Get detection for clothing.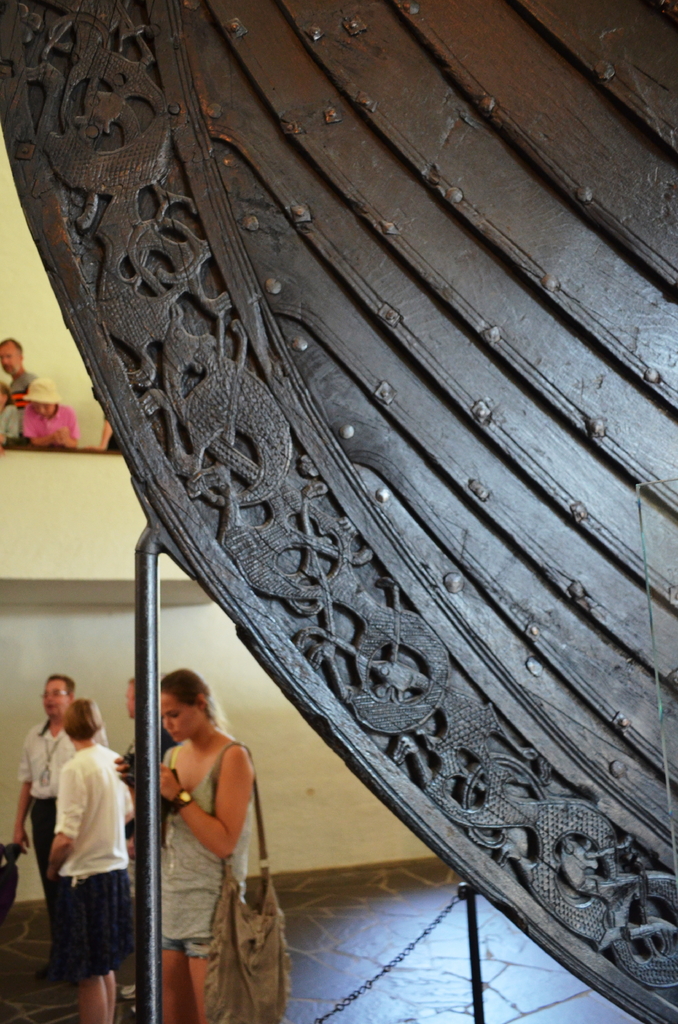
Detection: BBox(11, 368, 34, 396).
